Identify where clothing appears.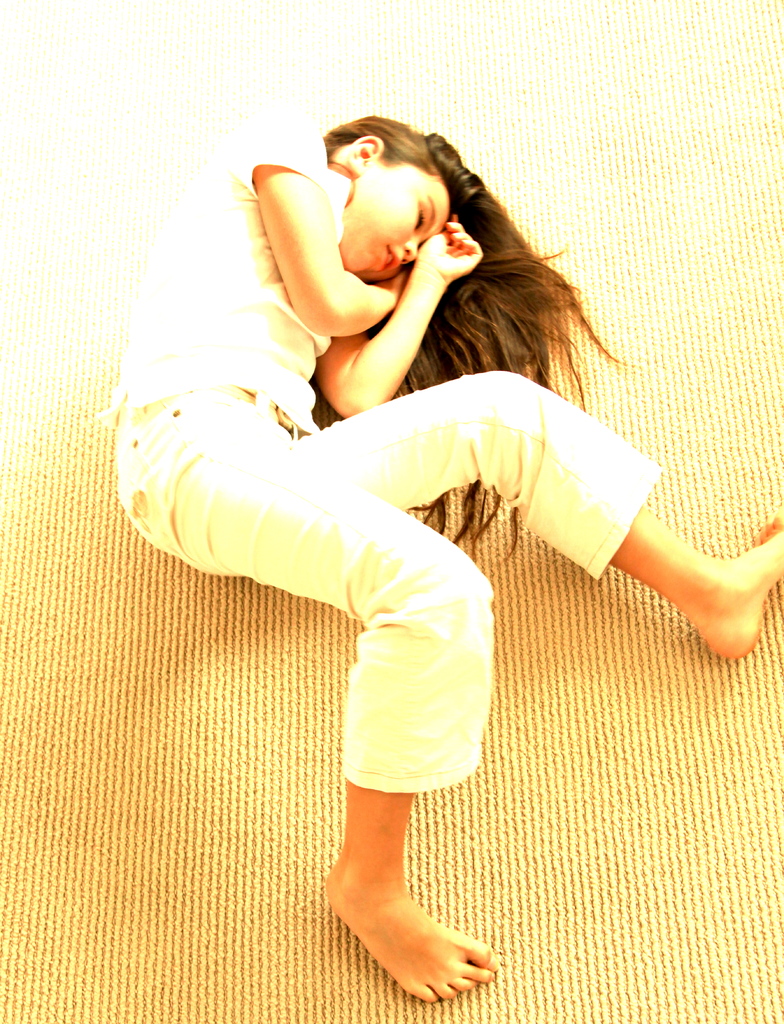
Appears at [left=125, top=172, right=687, bottom=925].
